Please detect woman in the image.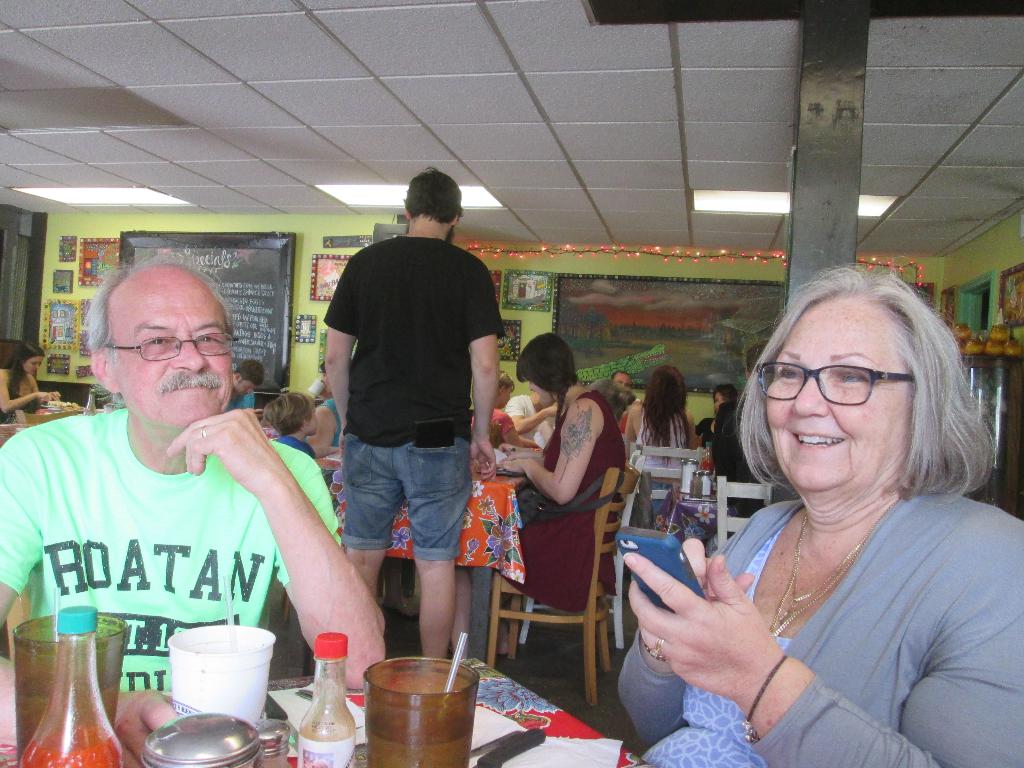
(0,340,59,416).
